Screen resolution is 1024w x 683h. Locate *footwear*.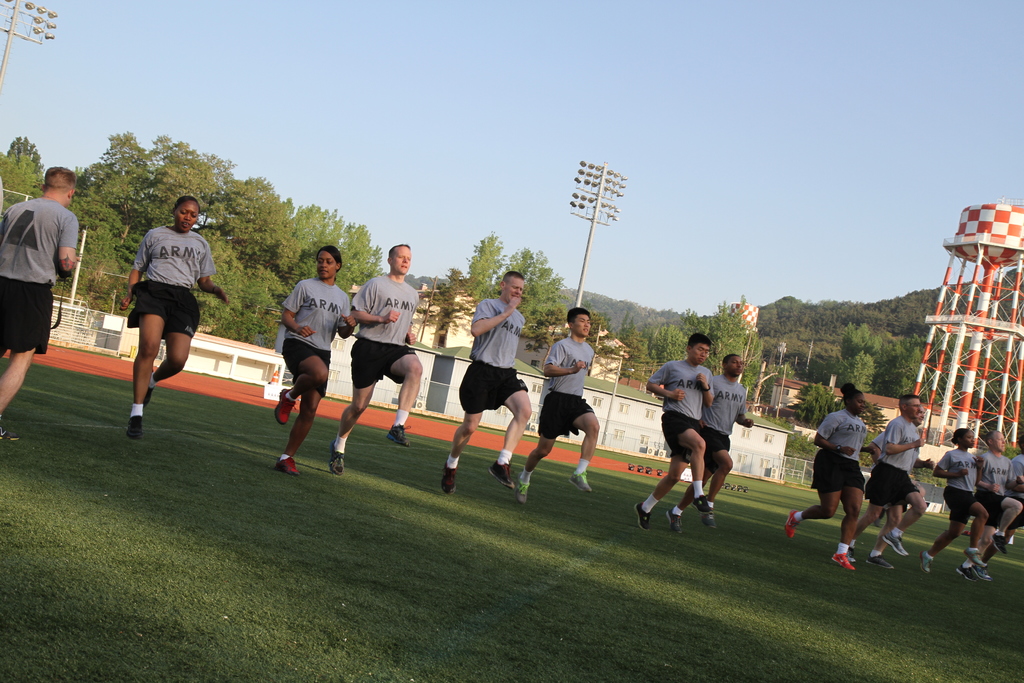
444:460:460:498.
